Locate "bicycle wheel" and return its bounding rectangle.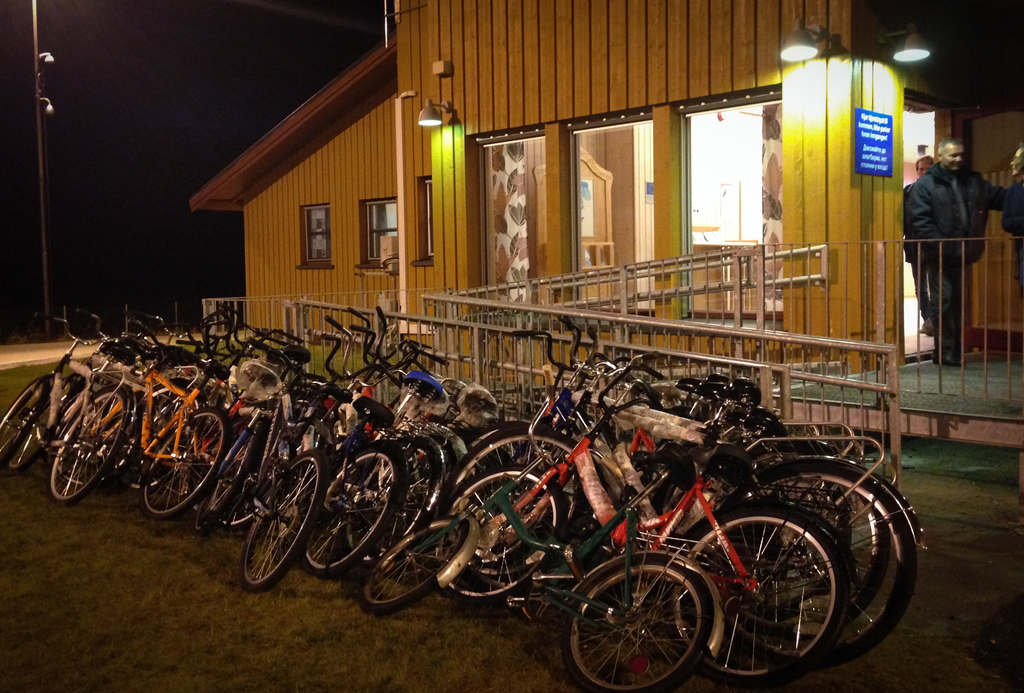
bbox=[576, 560, 729, 680].
